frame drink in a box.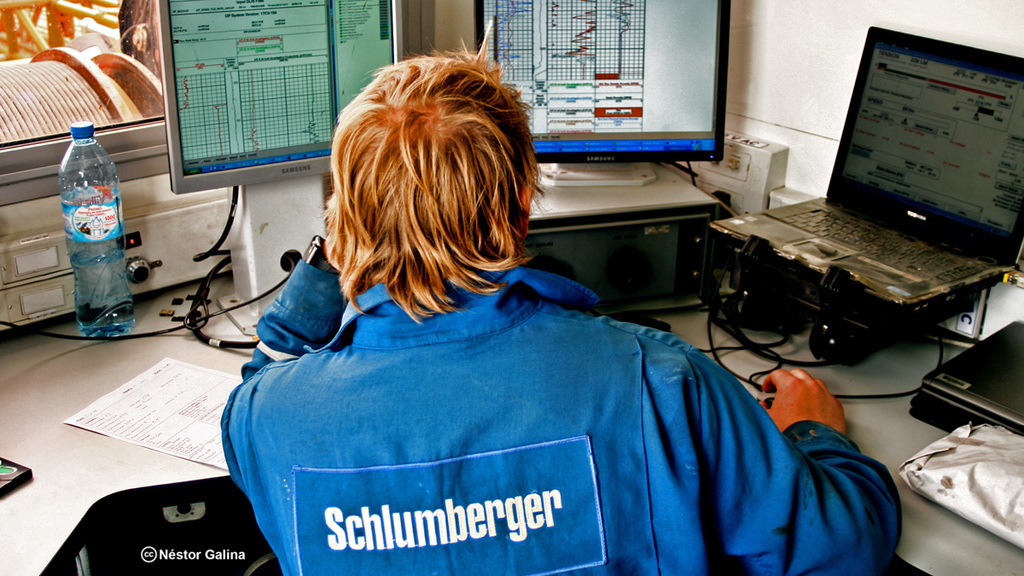
56 106 124 328.
